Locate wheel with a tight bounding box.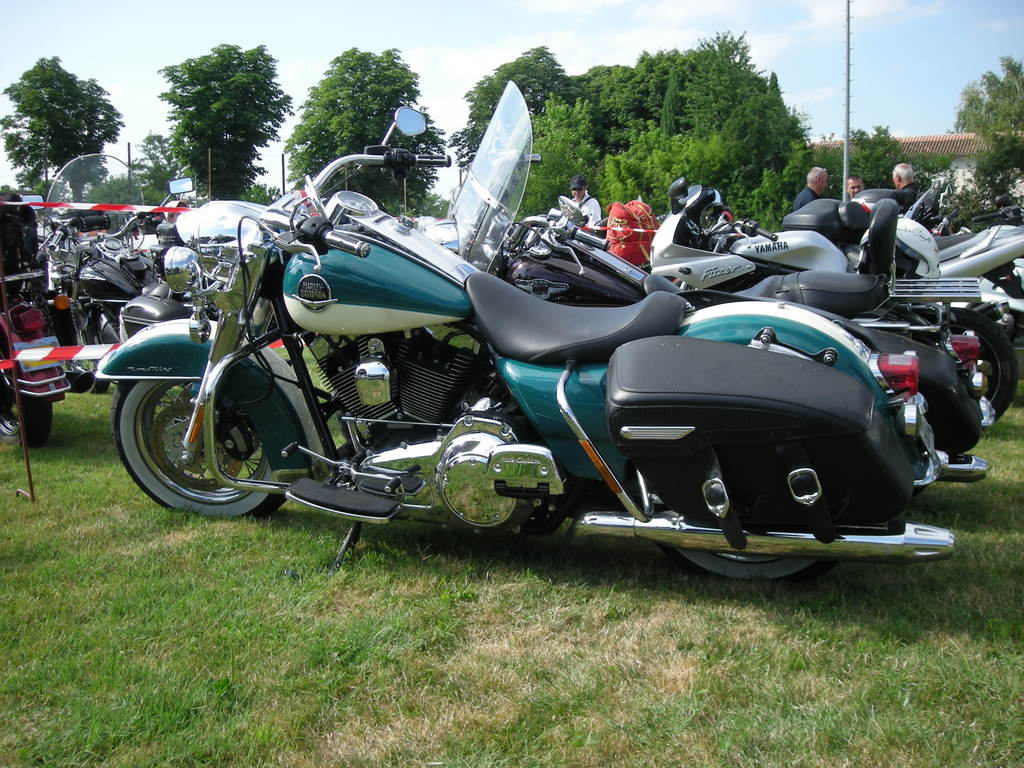
<region>0, 324, 52, 447</region>.
